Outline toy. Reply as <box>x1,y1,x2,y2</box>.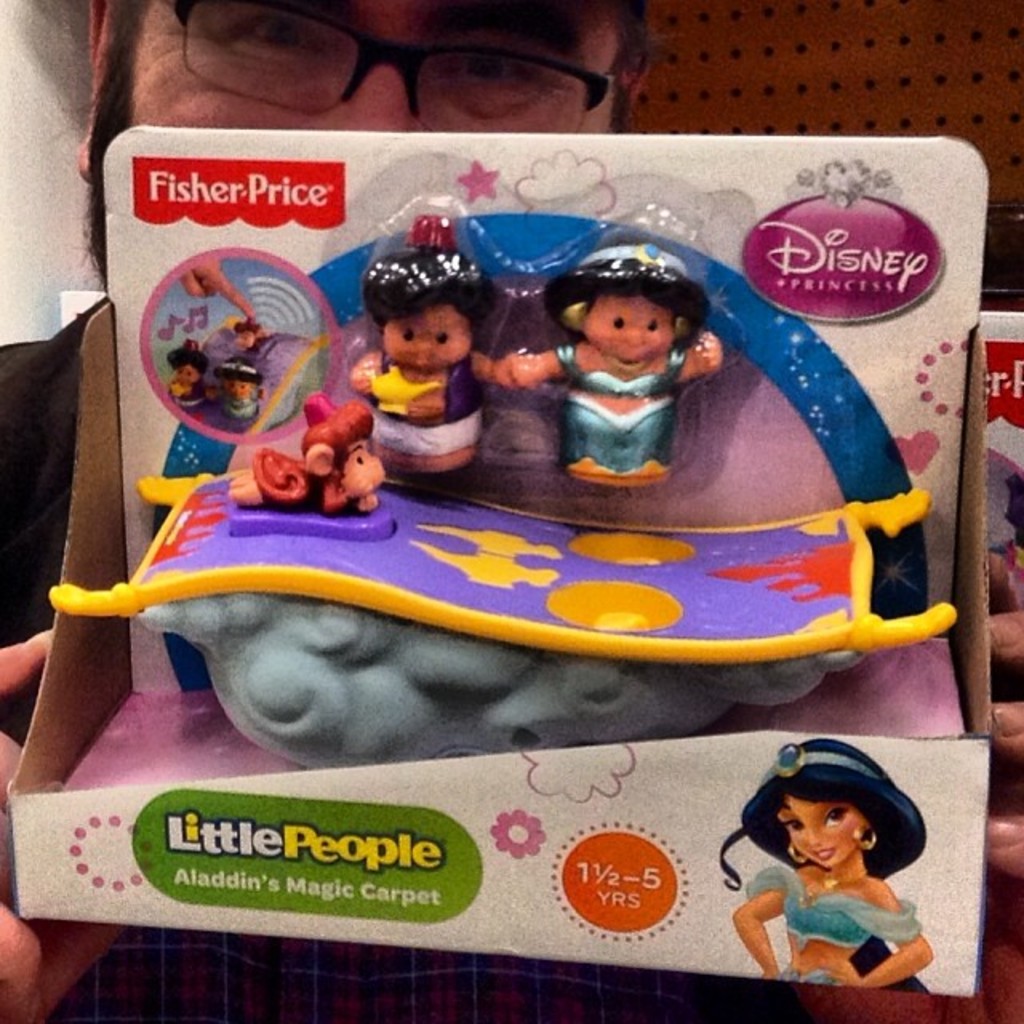
<box>491,246,730,488</box>.
